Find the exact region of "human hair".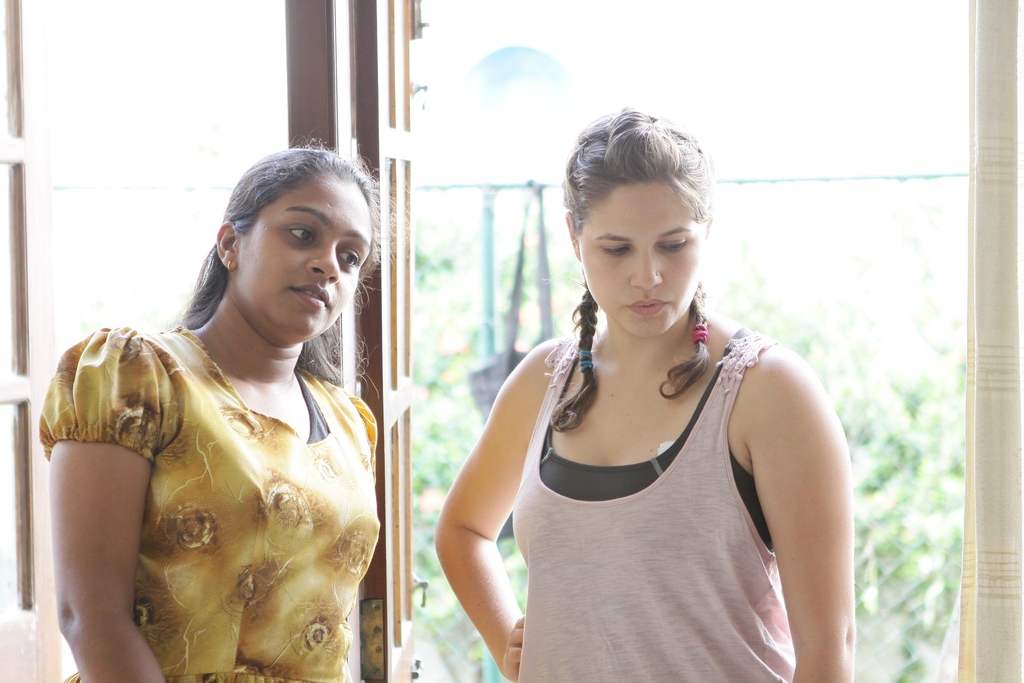
Exact region: x1=165, y1=125, x2=378, y2=400.
